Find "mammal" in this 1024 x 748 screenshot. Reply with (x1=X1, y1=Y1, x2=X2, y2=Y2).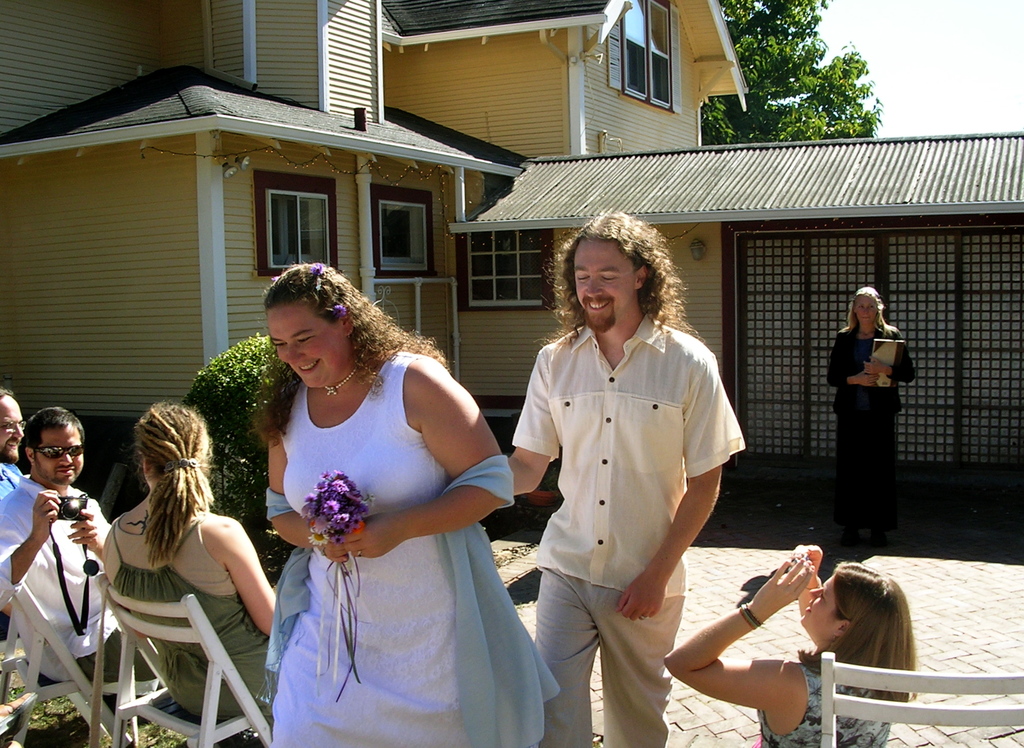
(x1=659, y1=542, x2=922, y2=747).
